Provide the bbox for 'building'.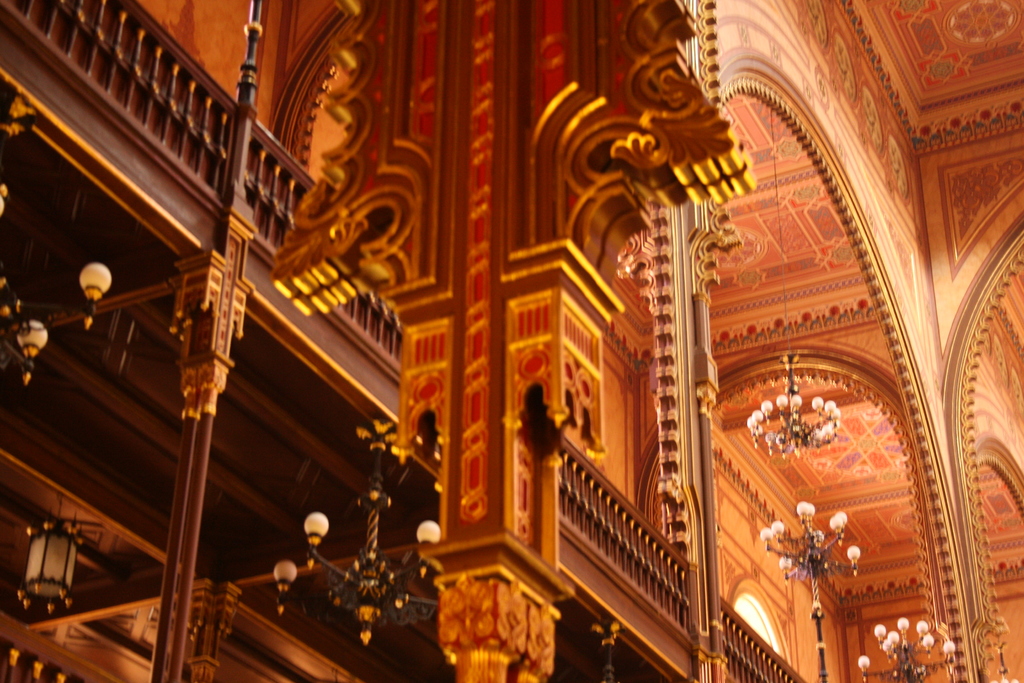
(x1=0, y1=0, x2=1023, y2=682).
